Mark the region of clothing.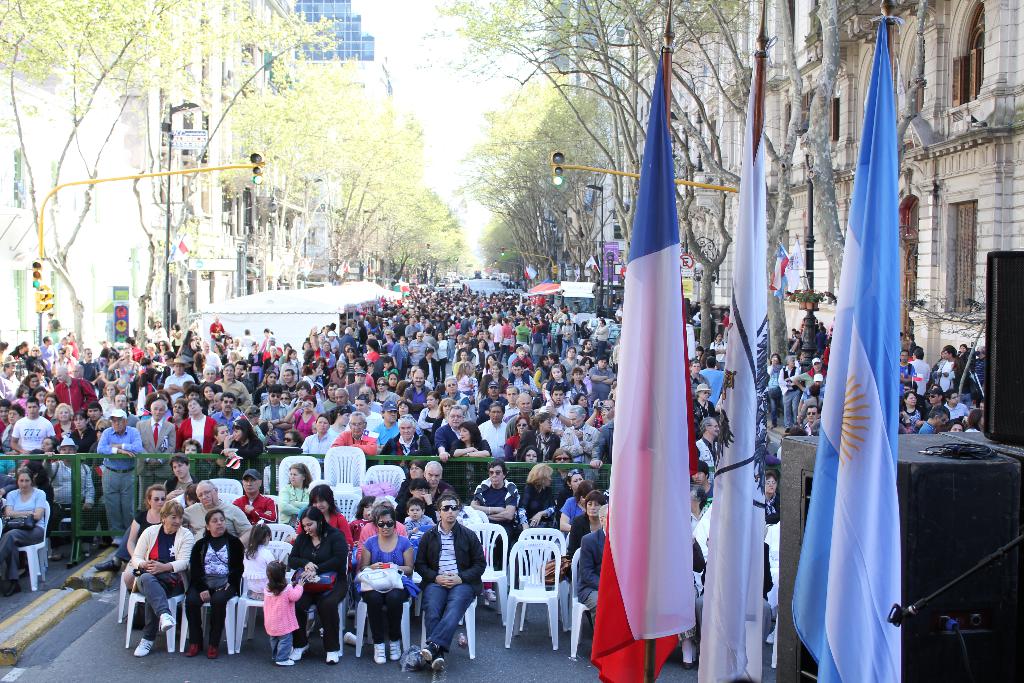
Region: <region>181, 416, 219, 457</region>.
